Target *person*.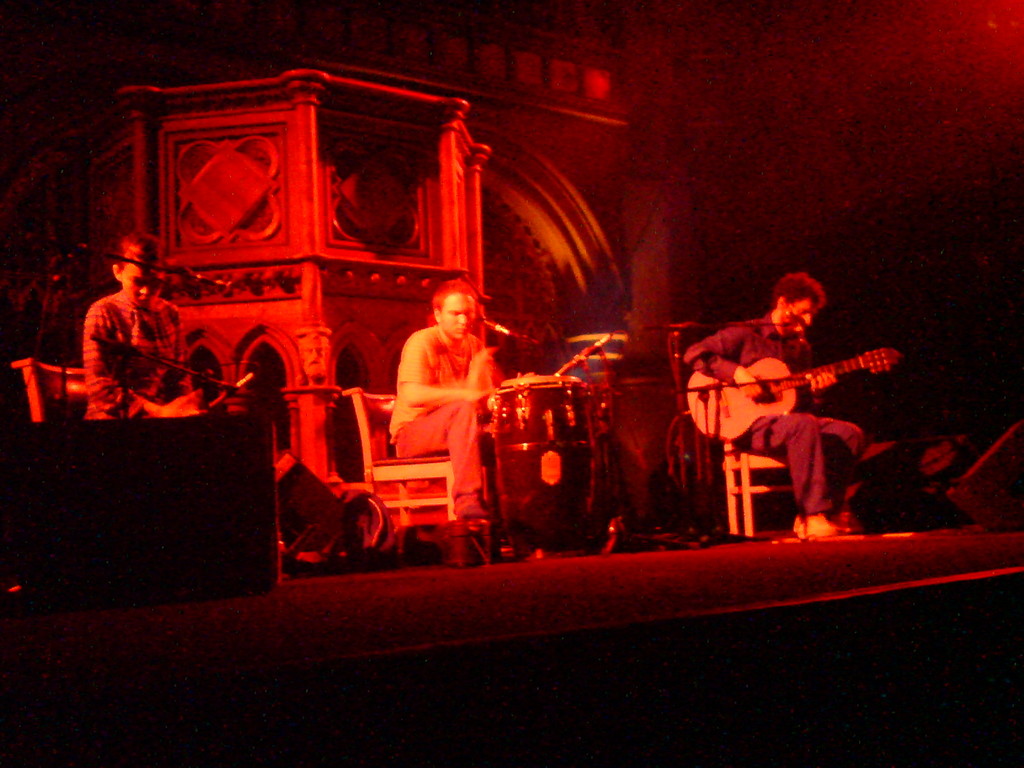
Target region: 77,236,204,421.
